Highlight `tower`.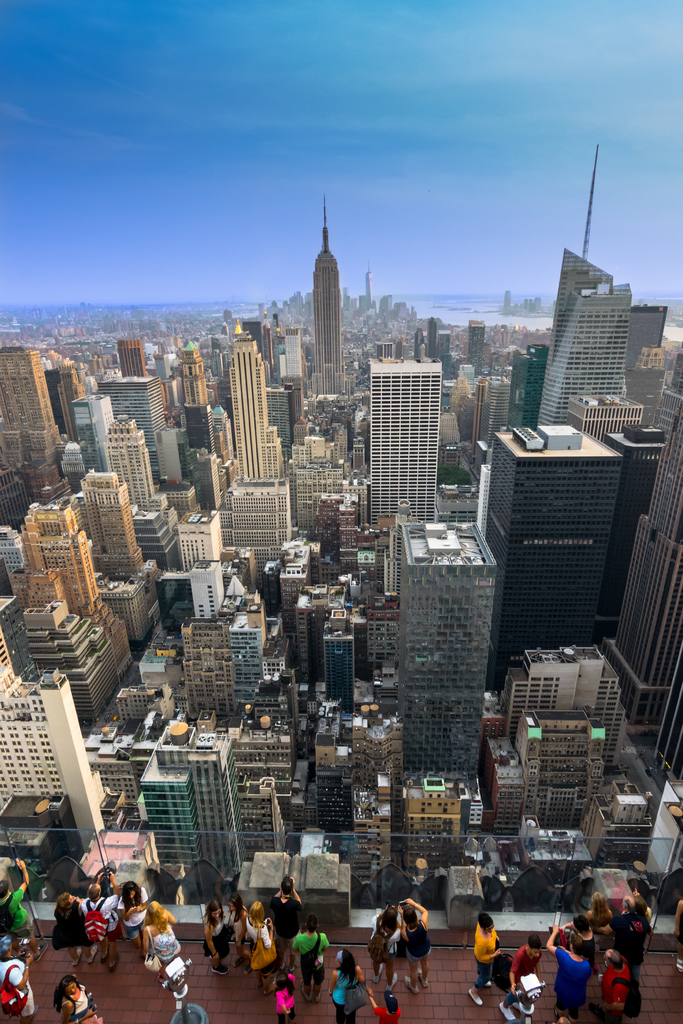
Highlighted region: 484 409 602 687.
